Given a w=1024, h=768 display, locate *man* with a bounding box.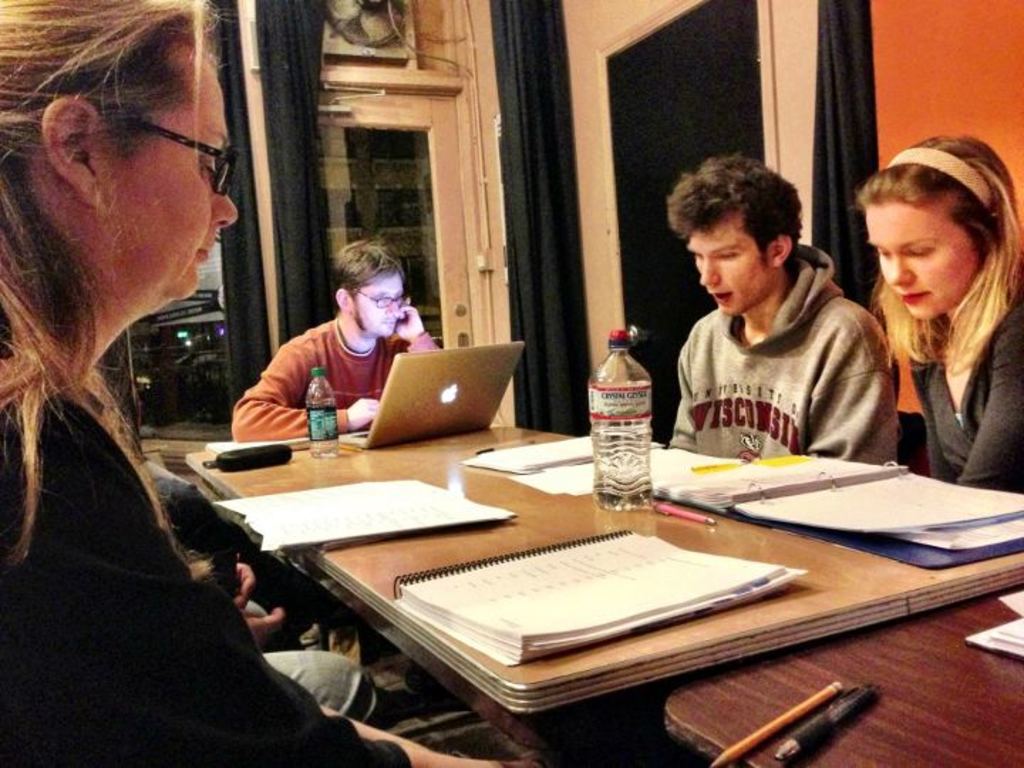
Located: (x1=235, y1=238, x2=444, y2=441).
